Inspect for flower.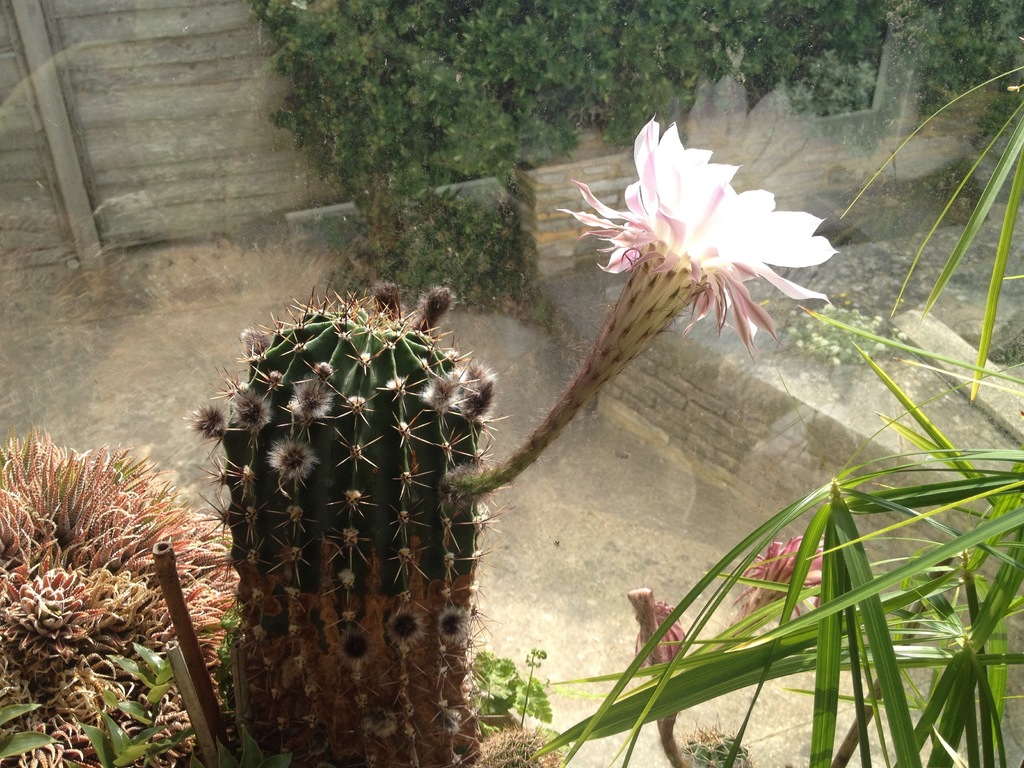
Inspection: left=557, top=122, right=830, bottom=360.
